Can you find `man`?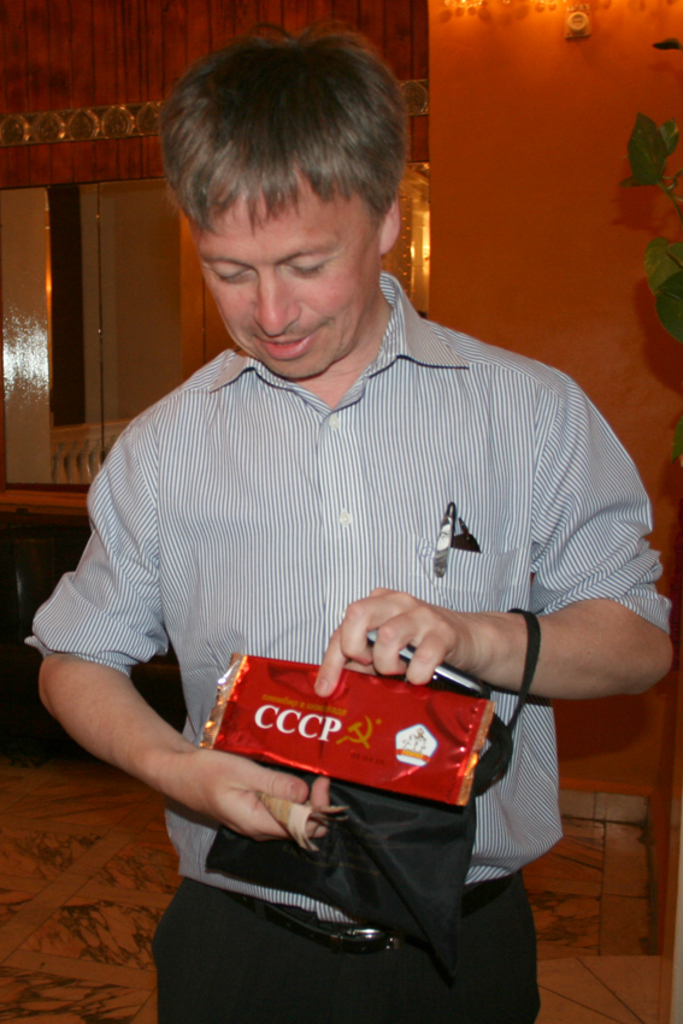
Yes, bounding box: bbox=[69, 12, 588, 1006].
